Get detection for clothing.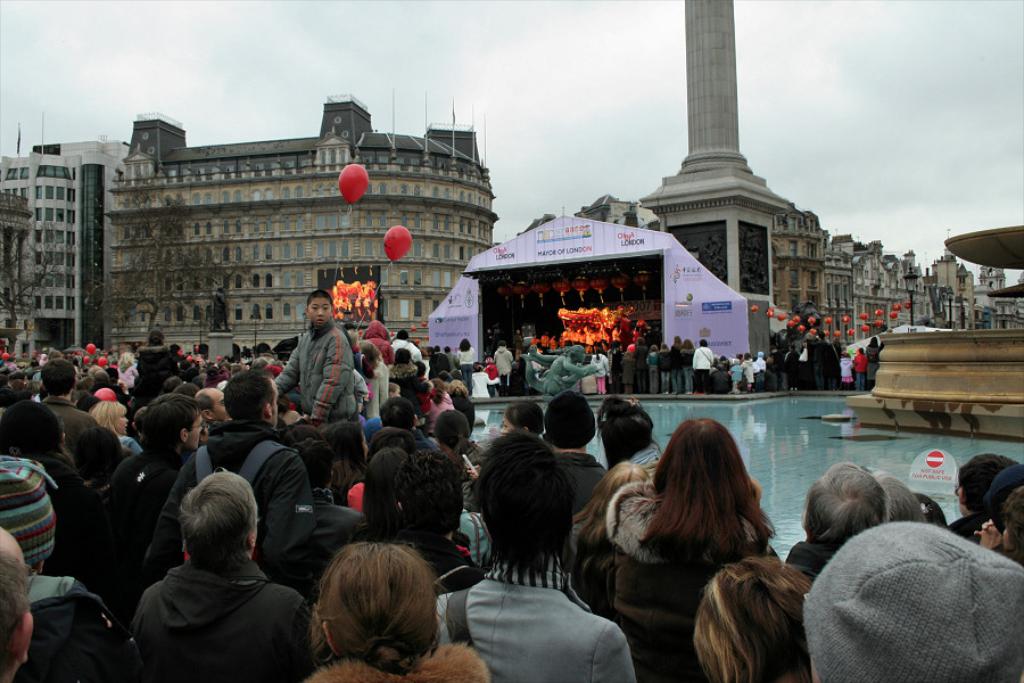
Detection: (116, 520, 305, 672).
